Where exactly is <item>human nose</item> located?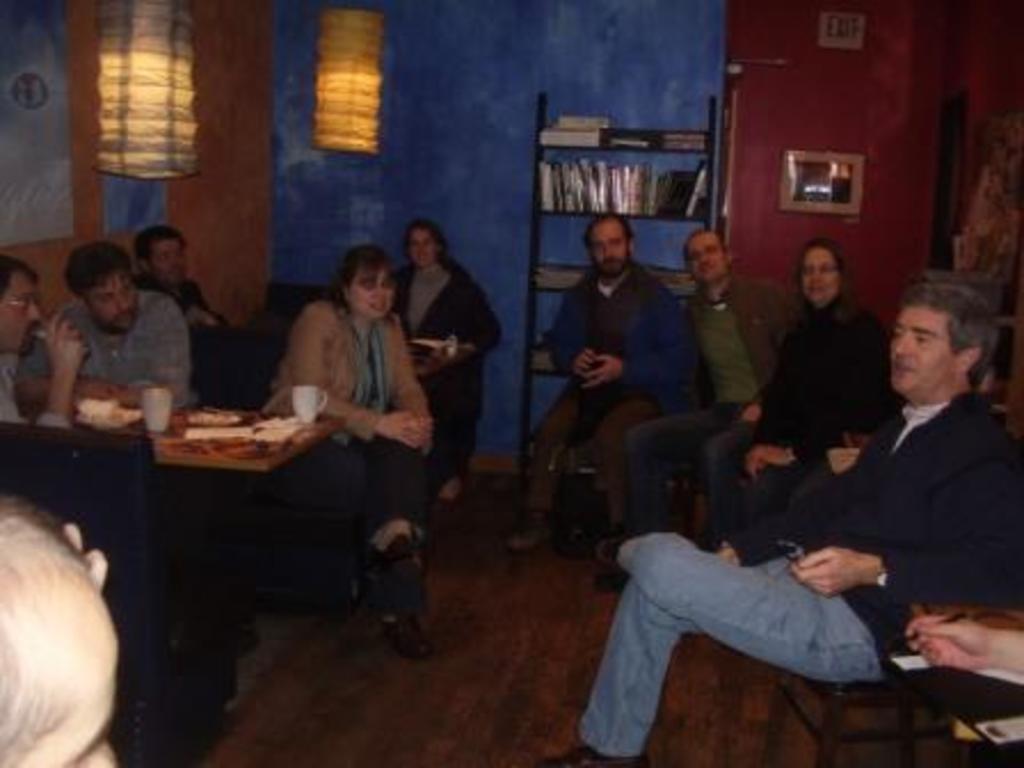
Its bounding box is <box>704,251,709,261</box>.
